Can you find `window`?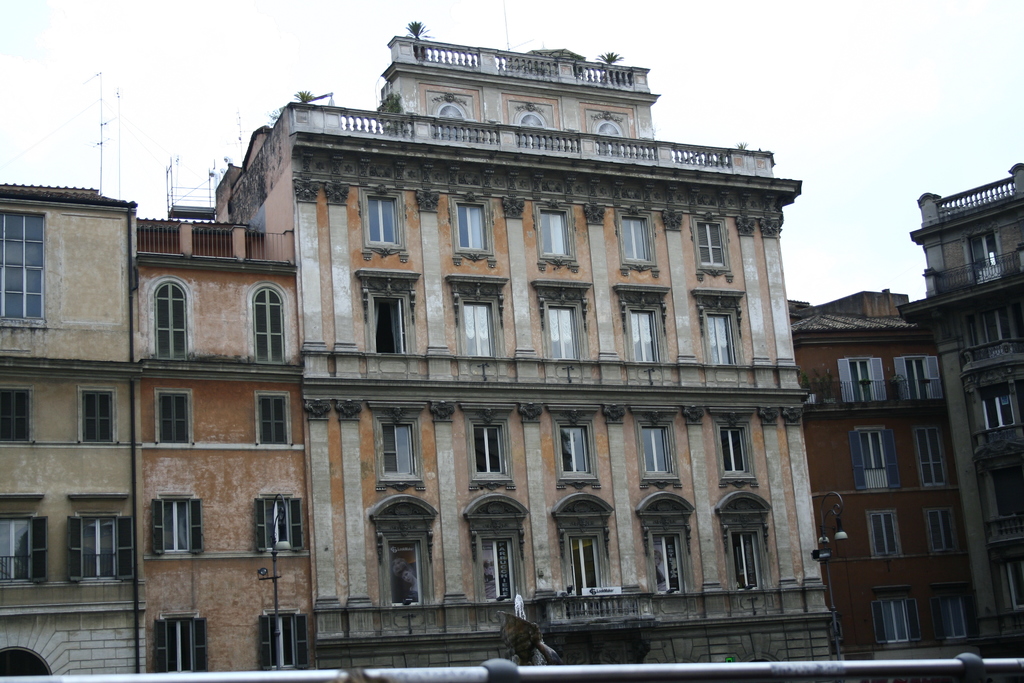
Yes, bounding box: (x1=959, y1=229, x2=1011, y2=281).
